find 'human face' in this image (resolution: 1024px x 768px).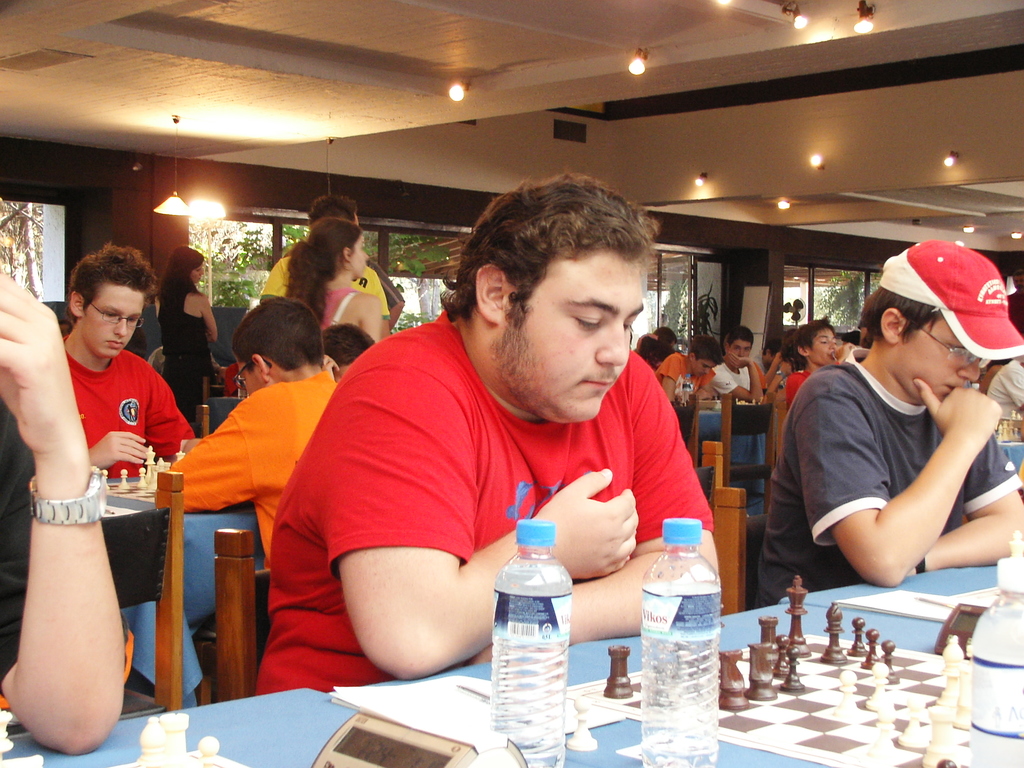
pyautogui.locateOnScreen(79, 286, 145, 359).
